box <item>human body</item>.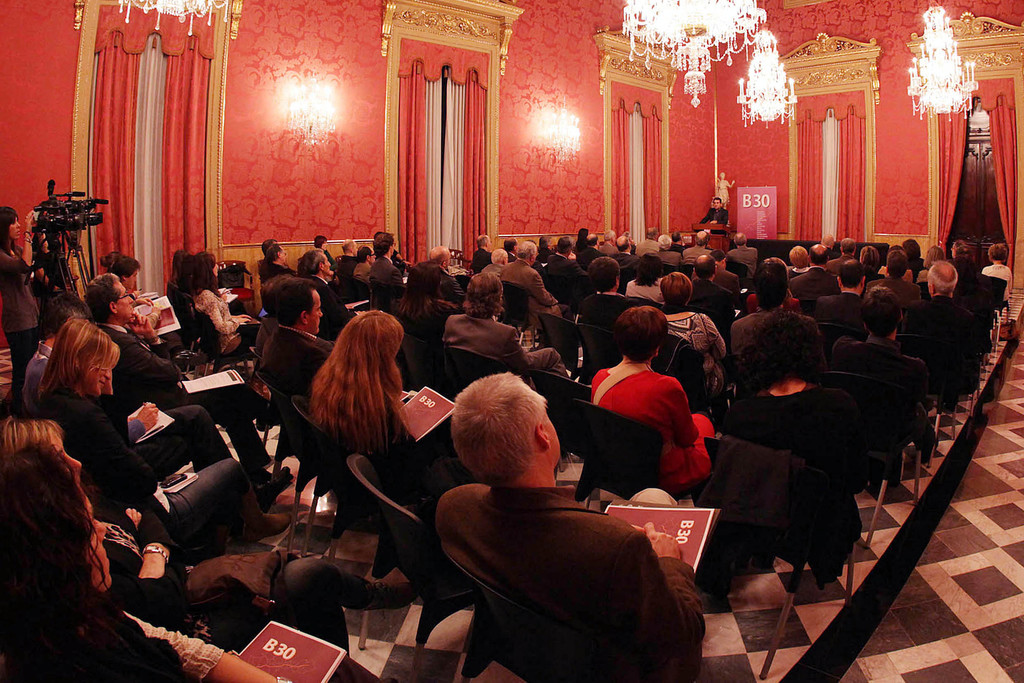
{"left": 419, "top": 243, "right": 467, "bottom": 304}.
